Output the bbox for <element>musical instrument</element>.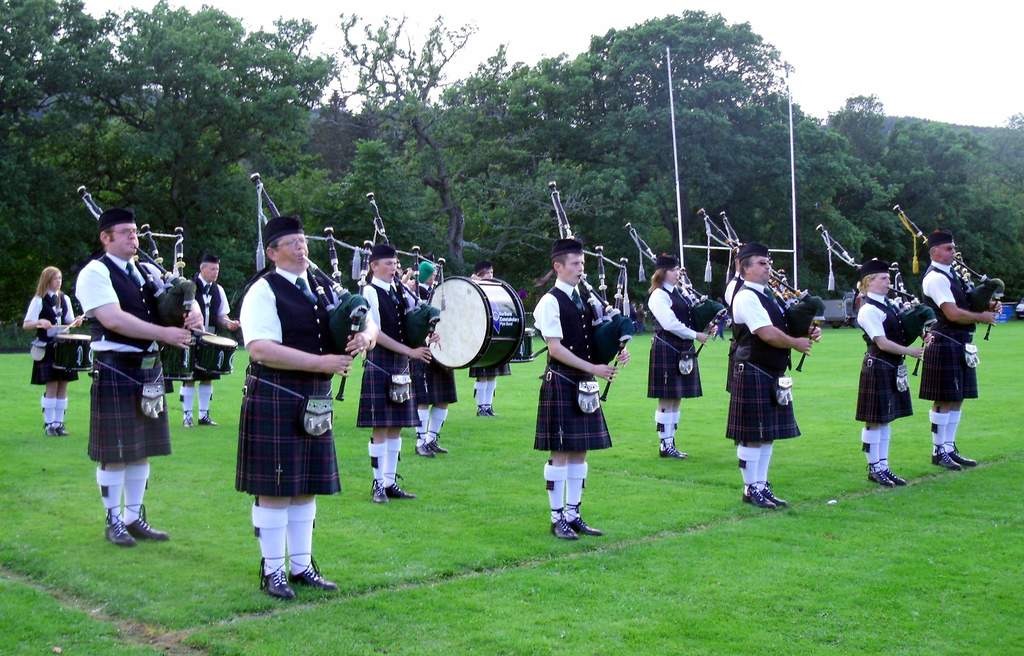
region(248, 168, 381, 402).
